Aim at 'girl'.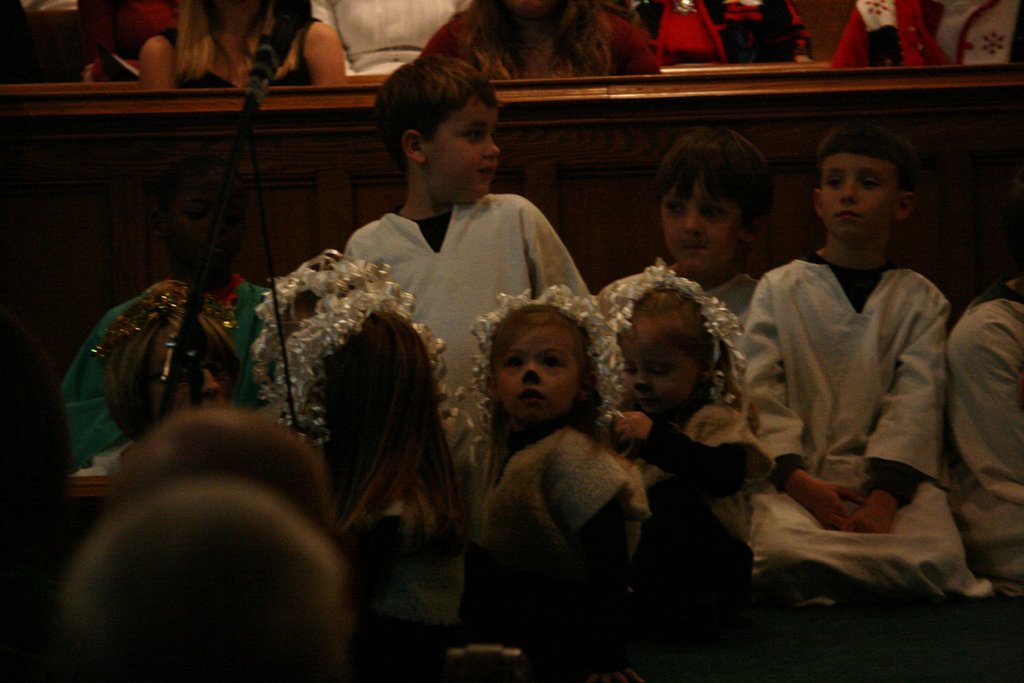
Aimed at 589, 256, 752, 584.
